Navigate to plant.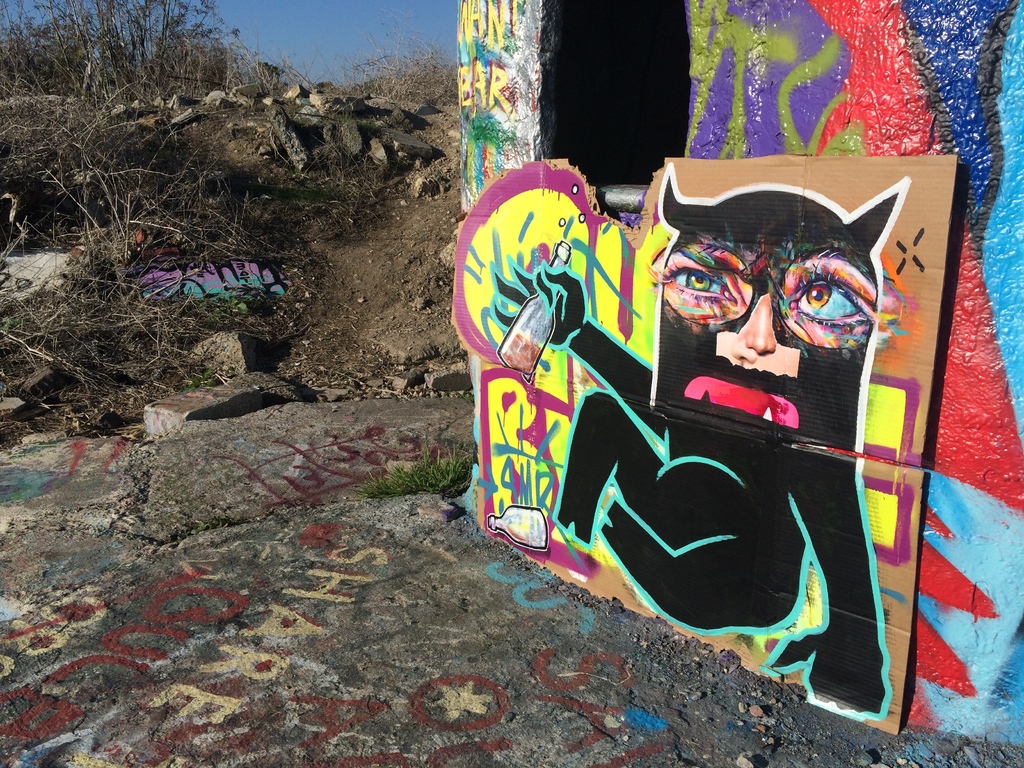
Navigation target: (367,21,465,119).
